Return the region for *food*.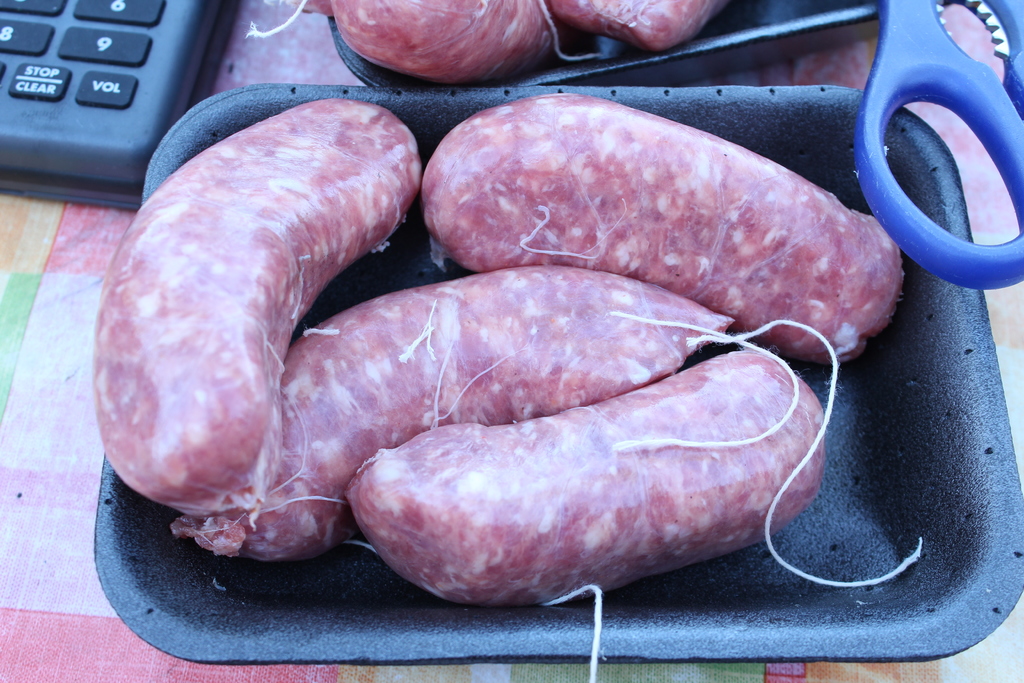
<bbox>89, 93, 422, 518</bbox>.
